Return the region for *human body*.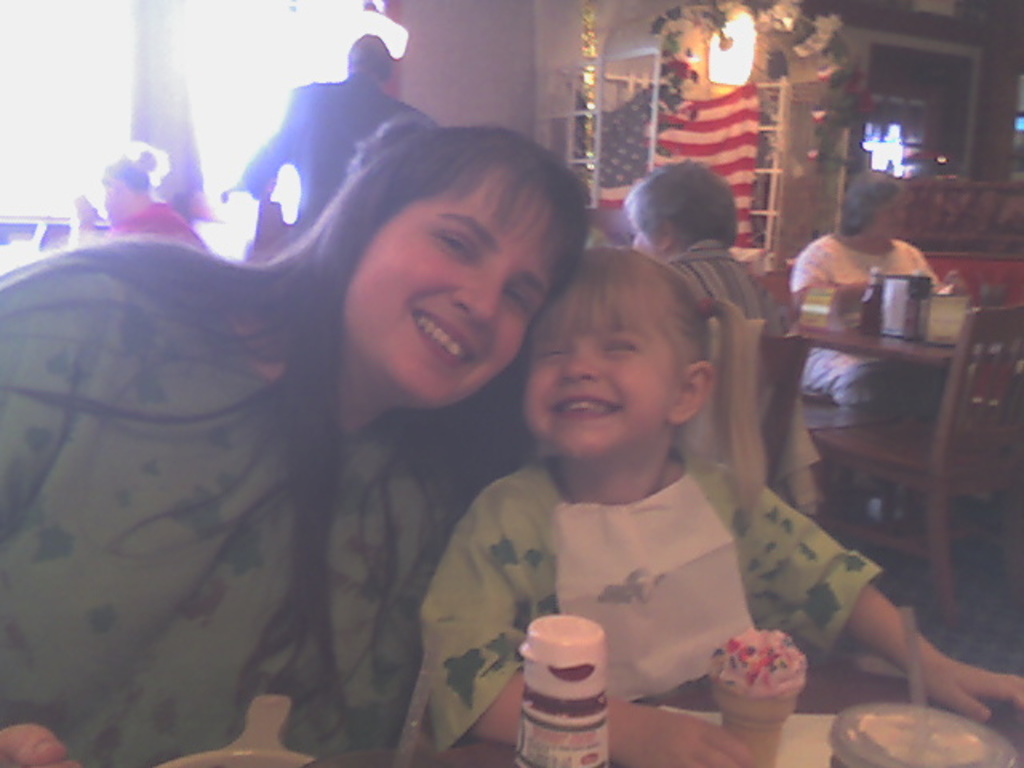
69 200 230 250.
